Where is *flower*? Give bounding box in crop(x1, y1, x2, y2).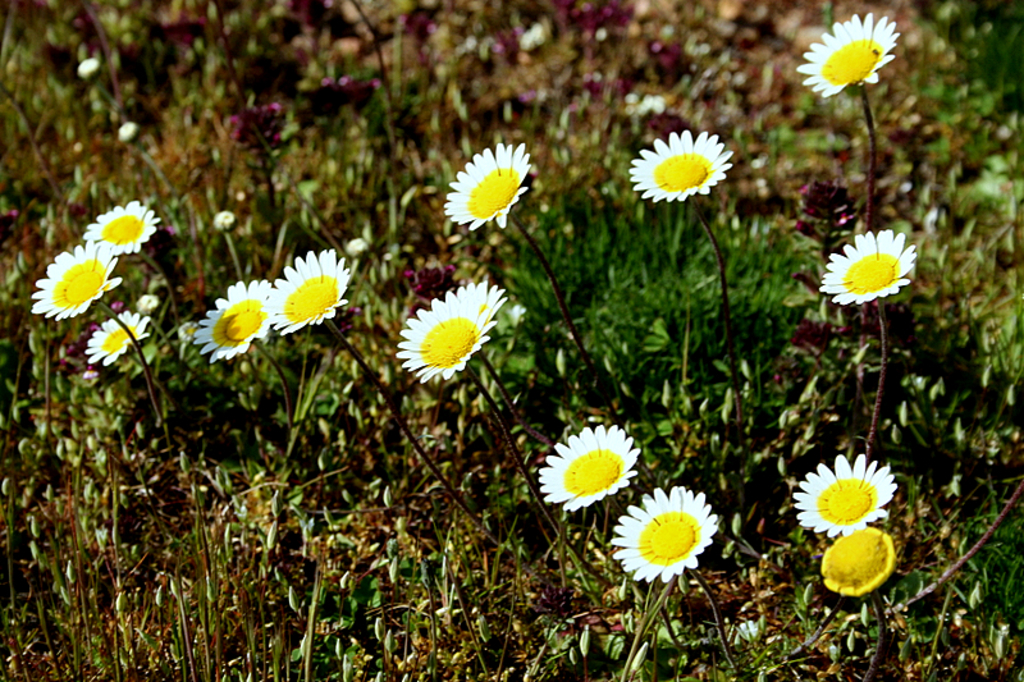
crop(794, 12, 901, 93).
